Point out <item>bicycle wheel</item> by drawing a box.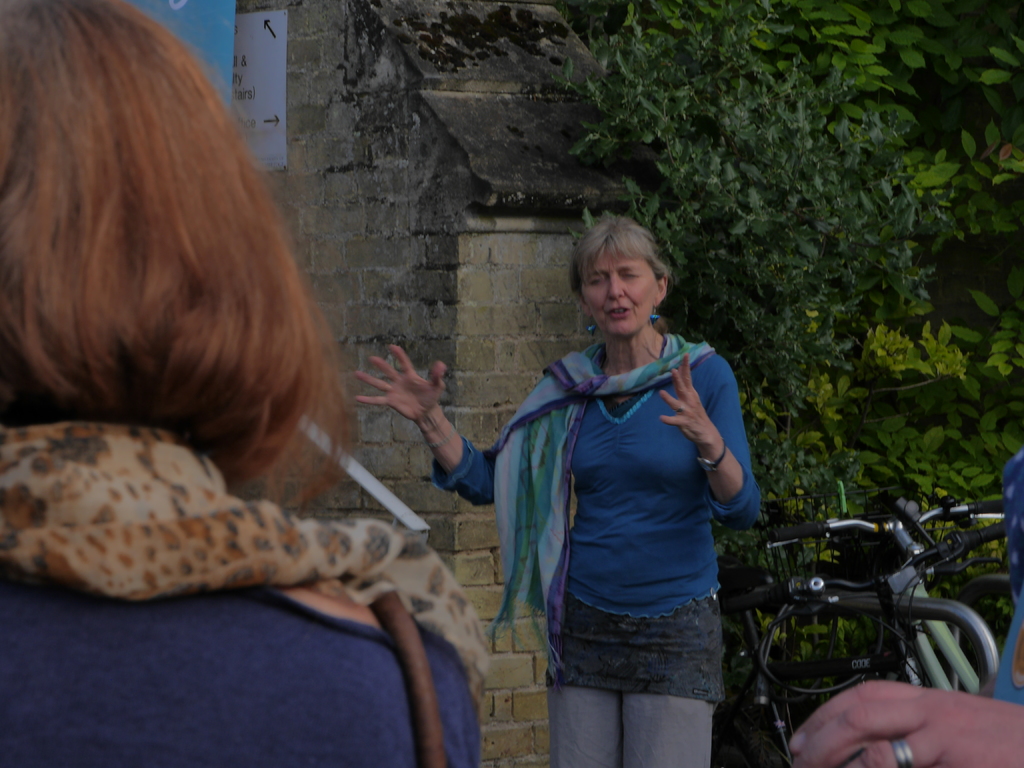
bbox=(947, 566, 1014, 689).
